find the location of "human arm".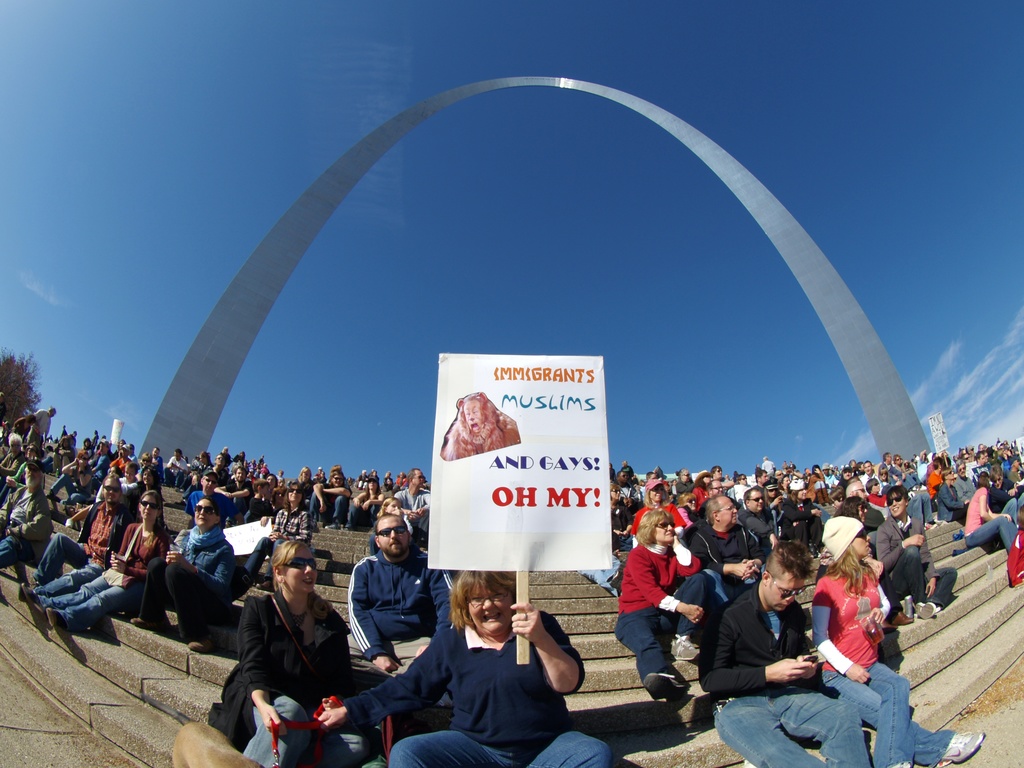
Location: [x1=788, y1=618, x2=810, y2=686].
